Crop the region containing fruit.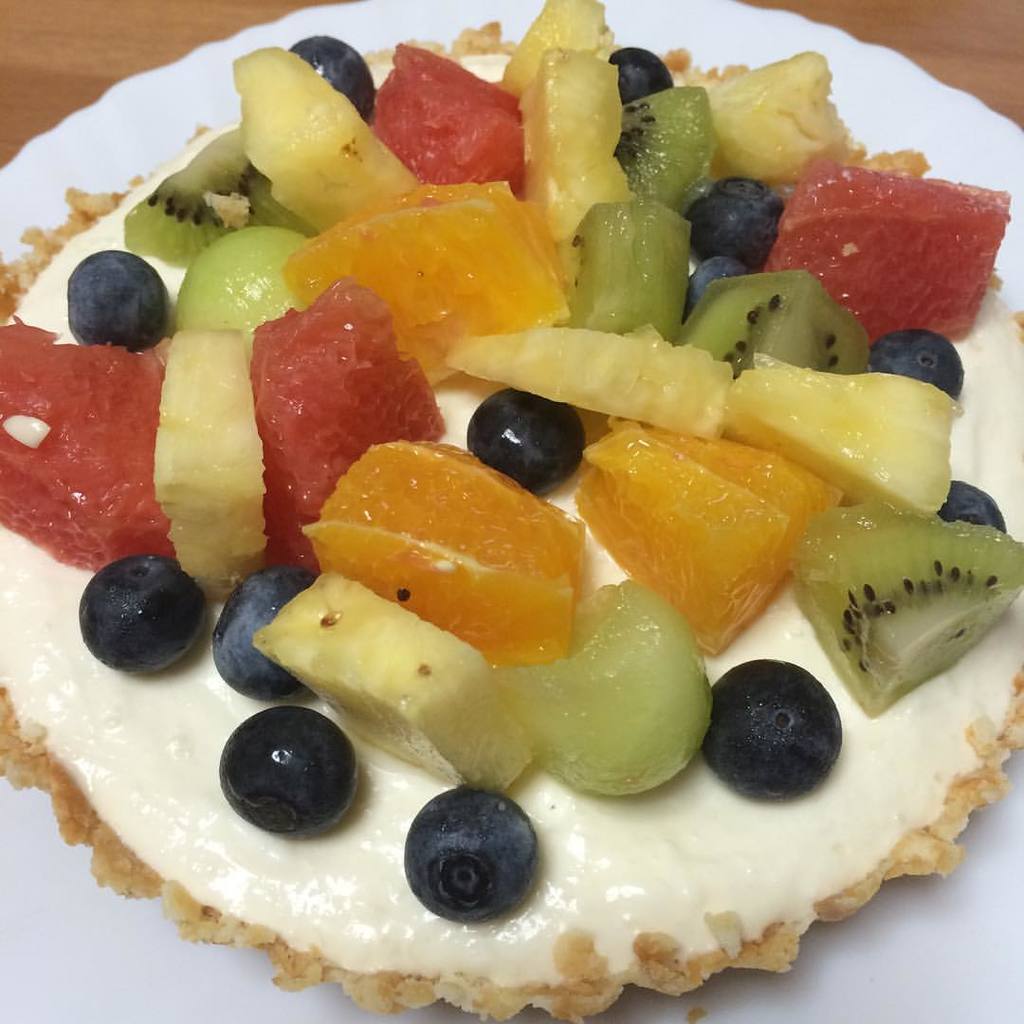
Crop region: x1=462 y1=396 x2=586 y2=504.
